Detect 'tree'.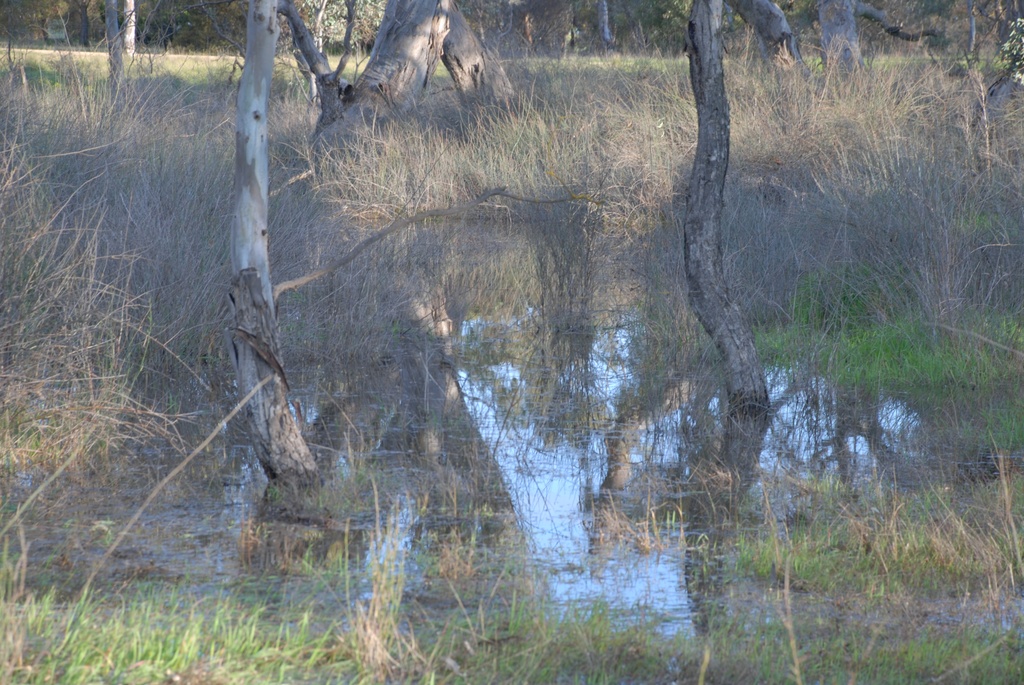
Detected at 779, 0, 940, 117.
